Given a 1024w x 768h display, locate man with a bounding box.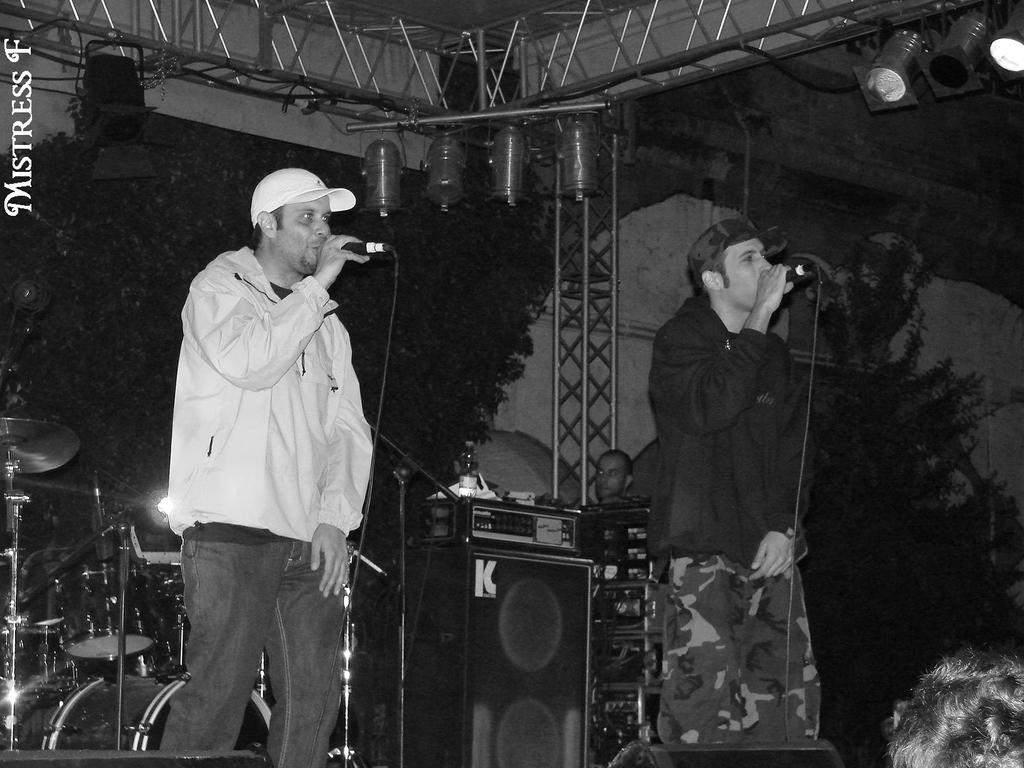
Located: <region>140, 149, 385, 755</region>.
